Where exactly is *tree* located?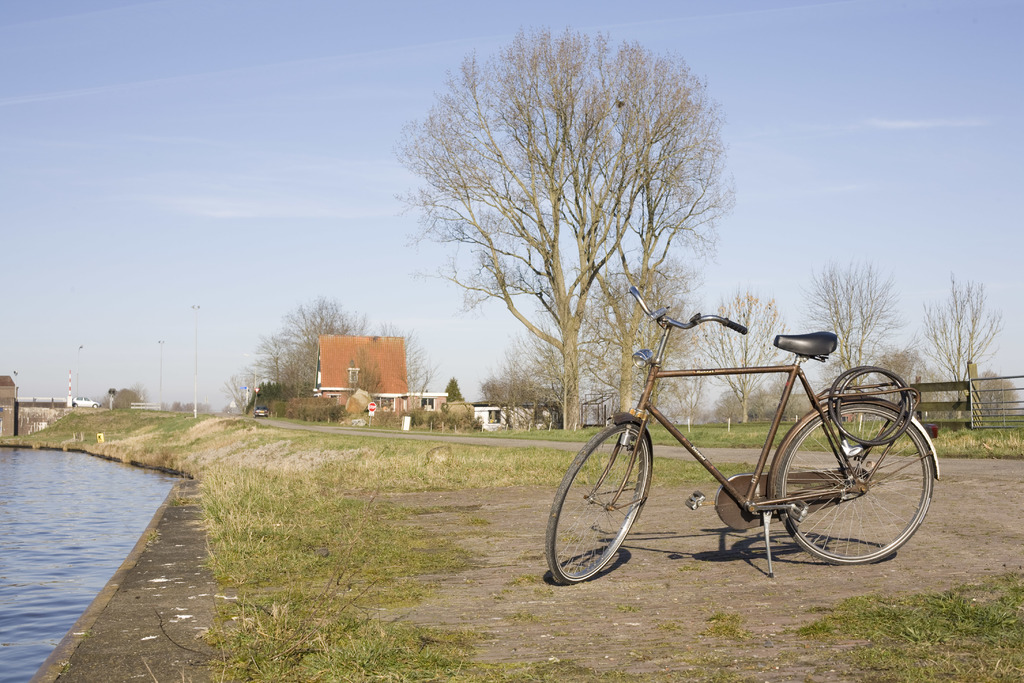
Its bounding box is locate(394, 29, 749, 456).
